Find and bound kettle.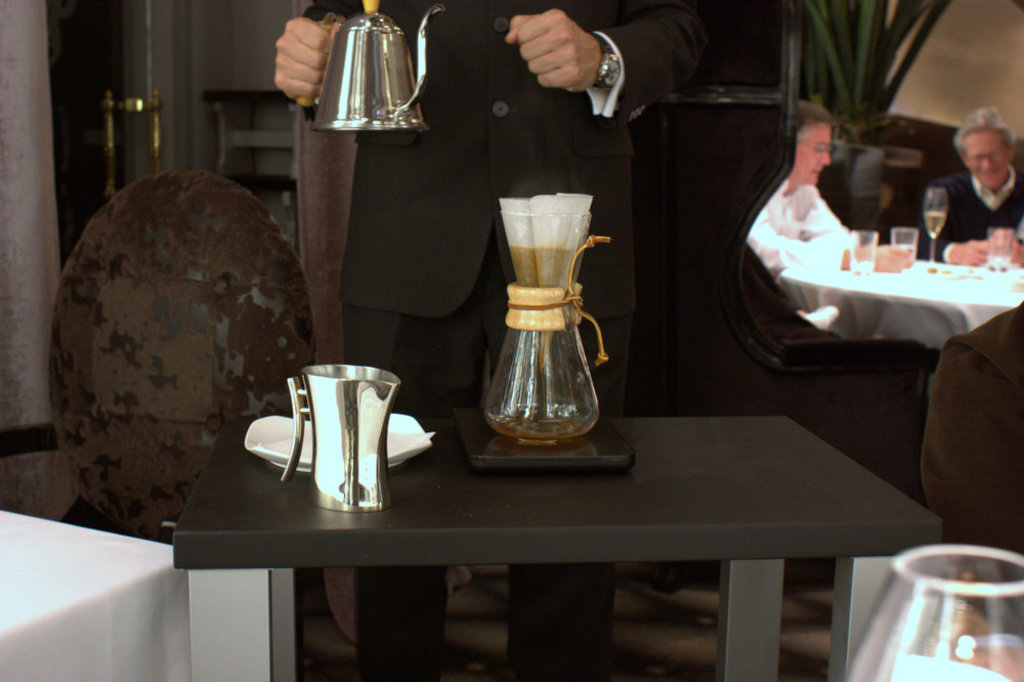
Bound: [left=298, top=4, right=446, bottom=141].
